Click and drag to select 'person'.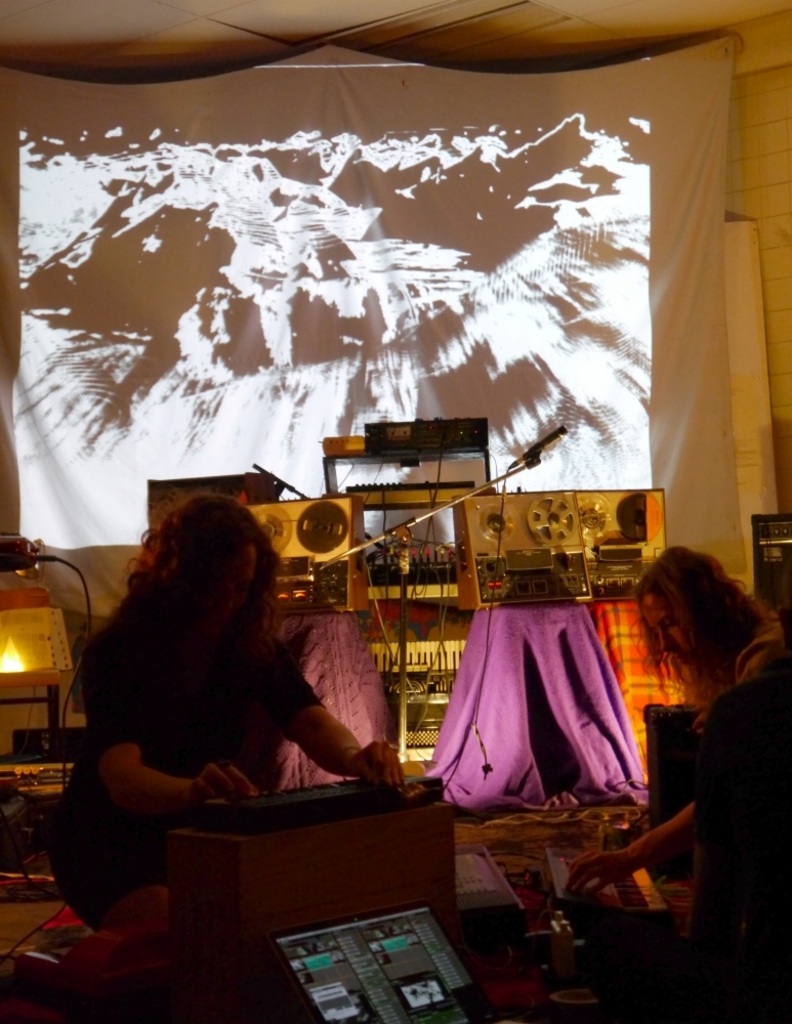
Selection: 71, 475, 376, 950.
